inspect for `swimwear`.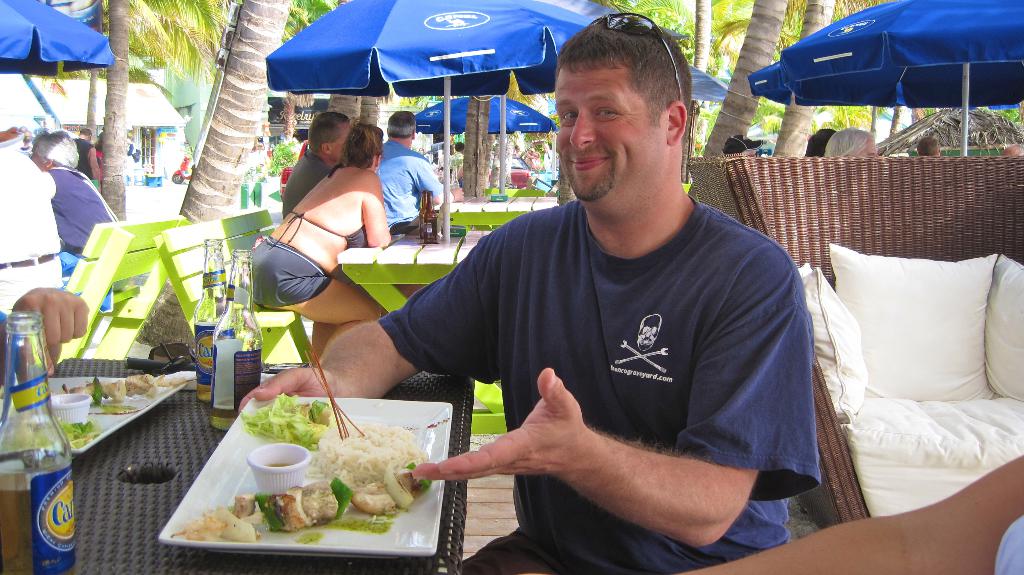
Inspection: <region>266, 211, 369, 255</region>.
